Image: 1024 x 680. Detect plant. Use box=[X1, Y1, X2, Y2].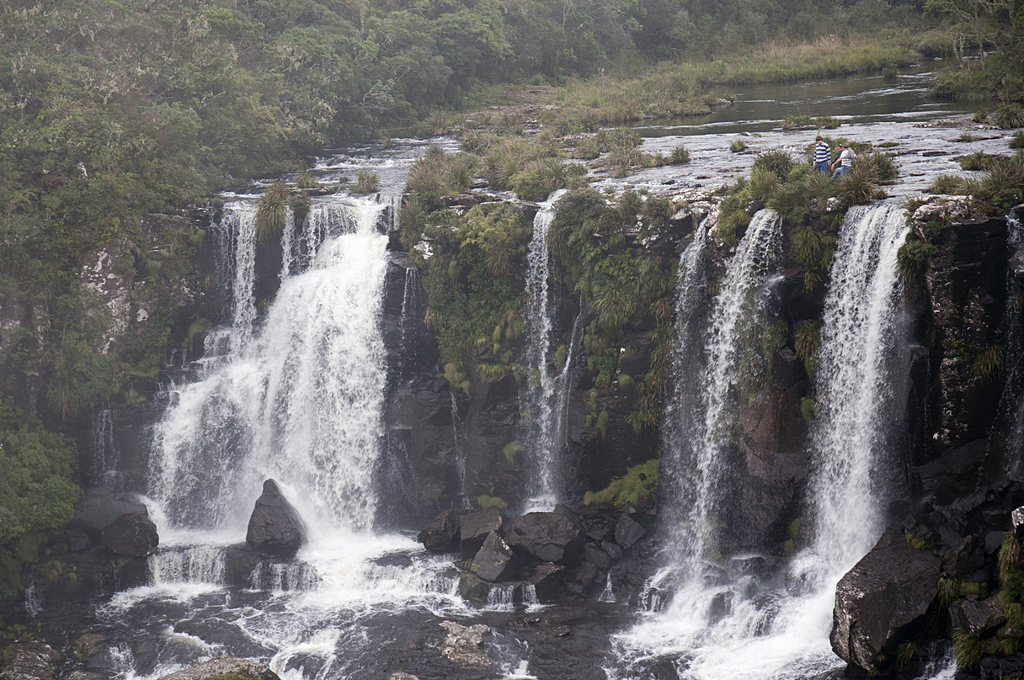
box=[898, 190, 931, 215].
